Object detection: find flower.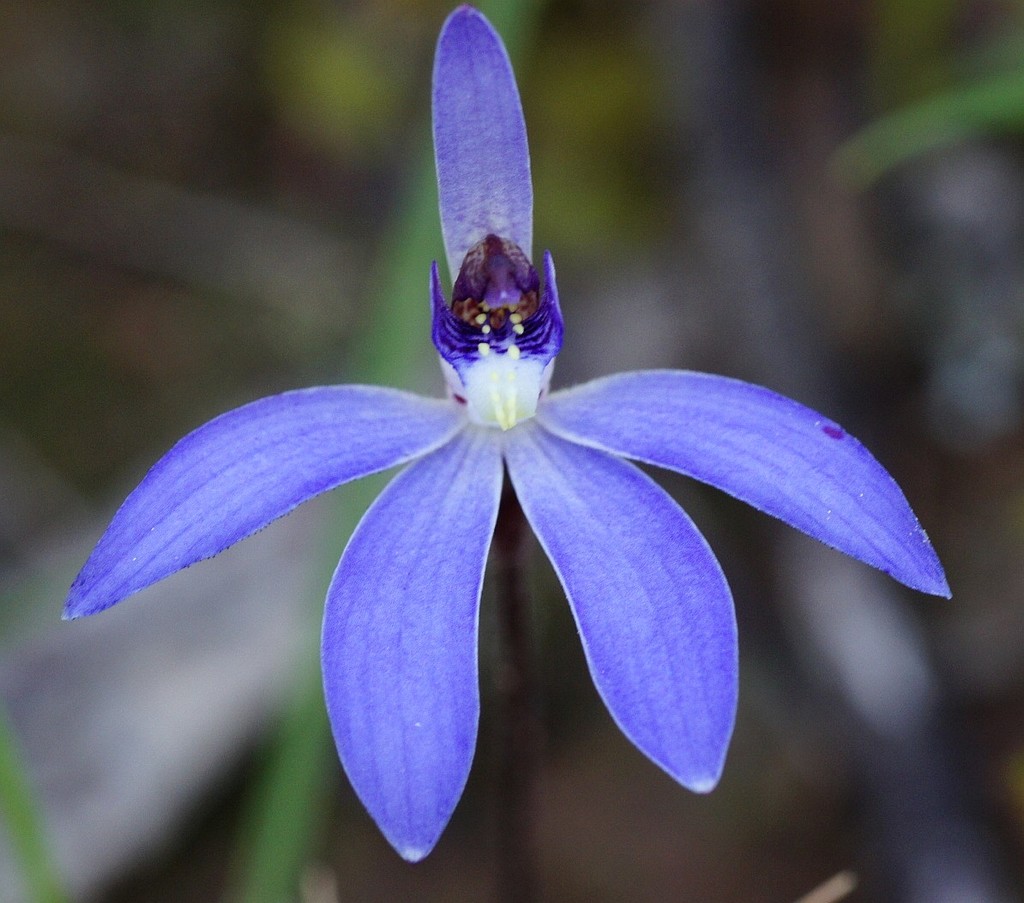
bbox=(68, 34, 932, 821).
